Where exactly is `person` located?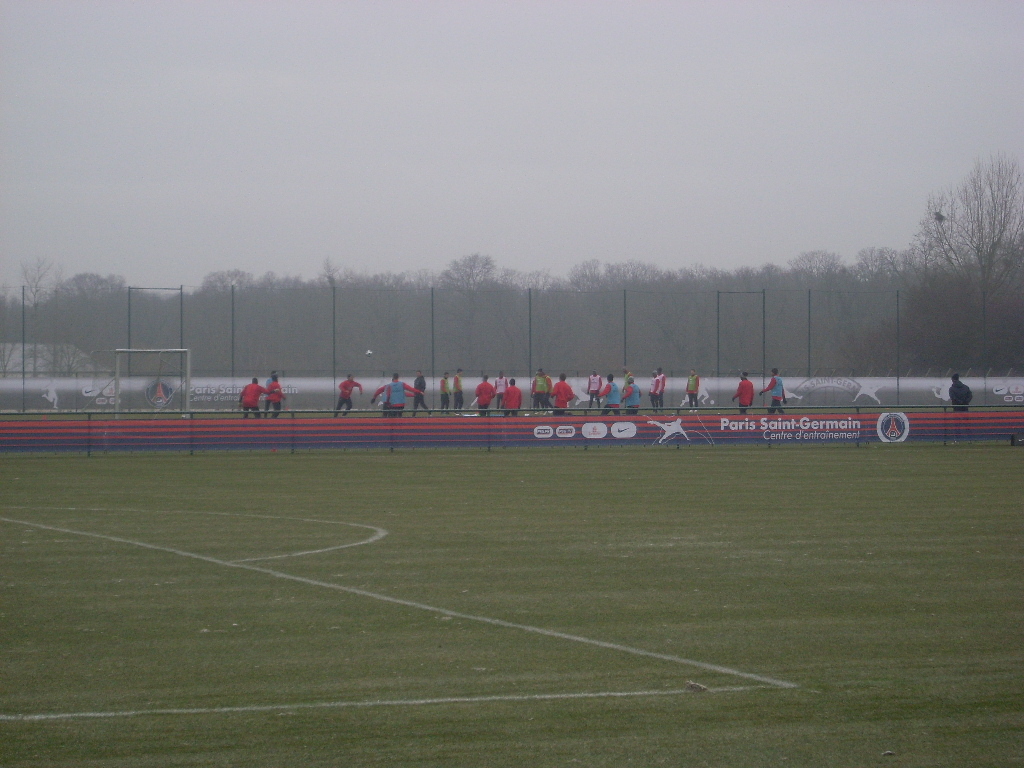
Its bounding box is [534, 371, 550, 412].
